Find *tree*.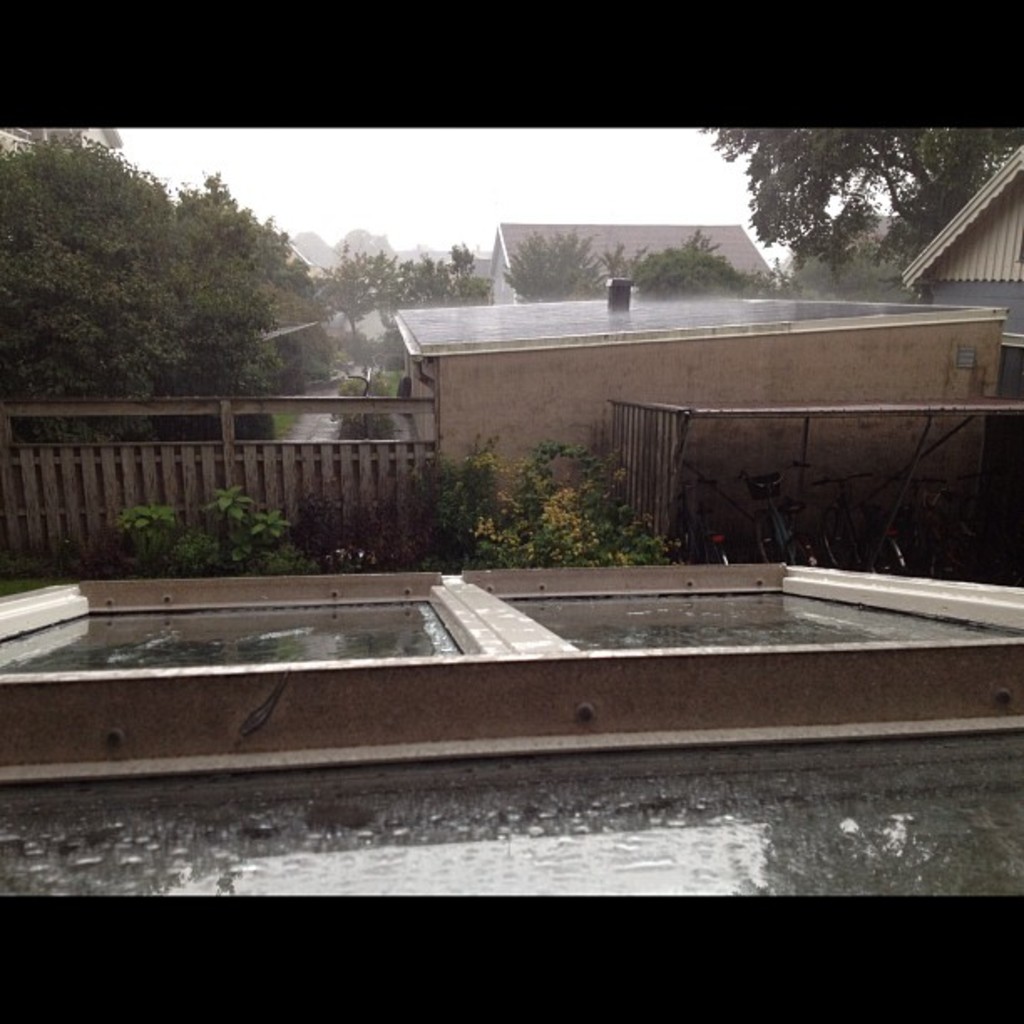
{"left": 159, "top": 164, "right": 293, "bottom": 303}.
